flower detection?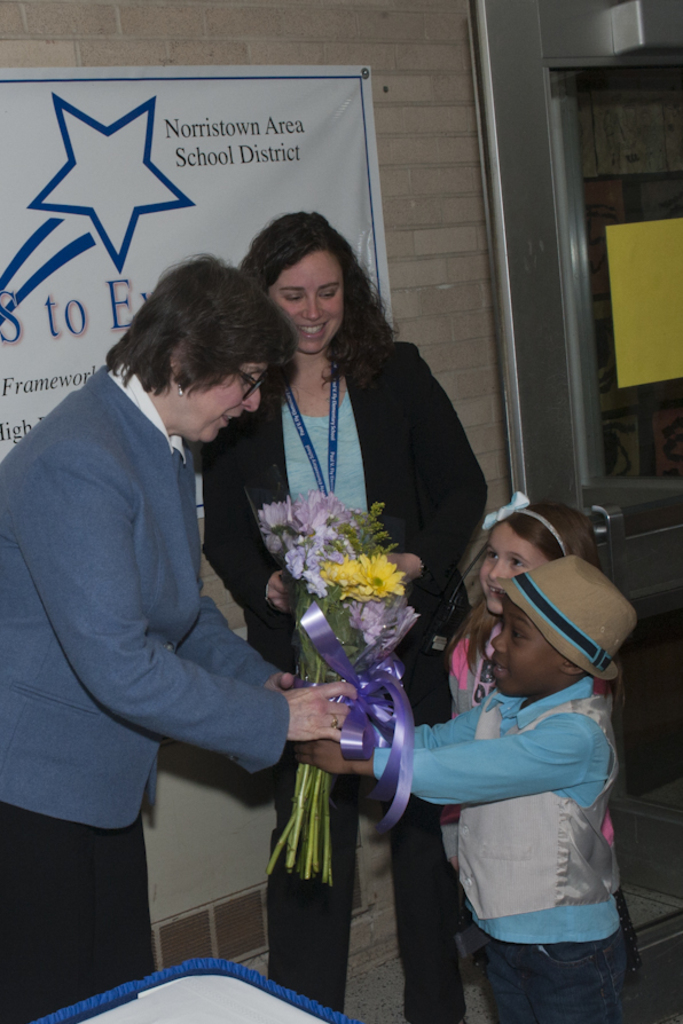
bbox=(314, 559, 372, 592)
